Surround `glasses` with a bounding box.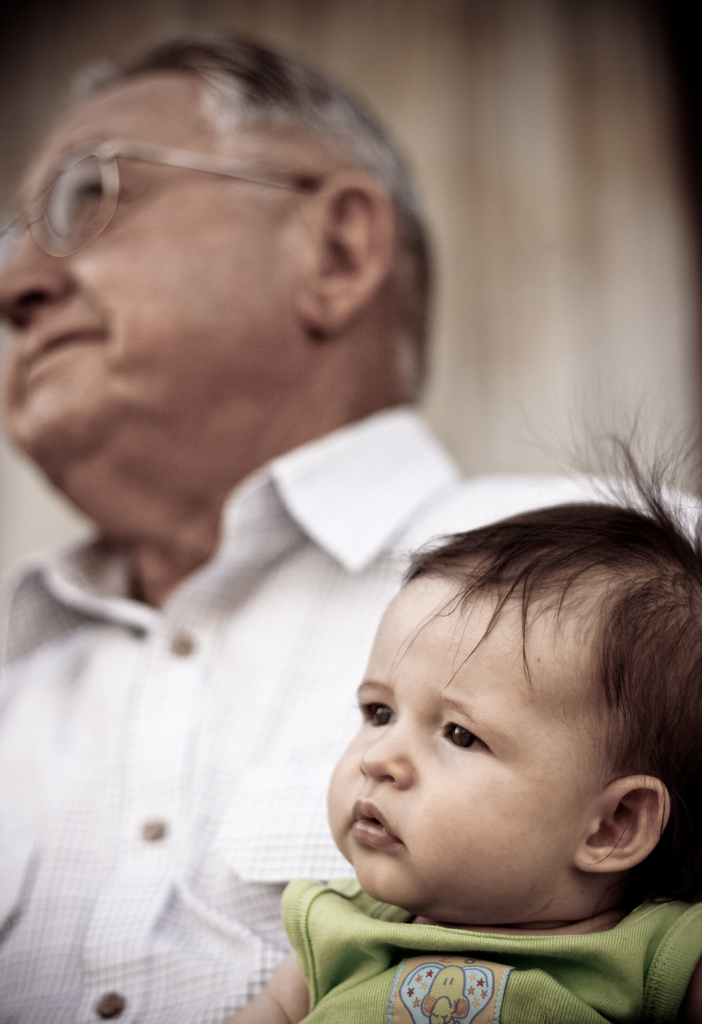
x1=0 y1=130 x2=323 y2=262.
